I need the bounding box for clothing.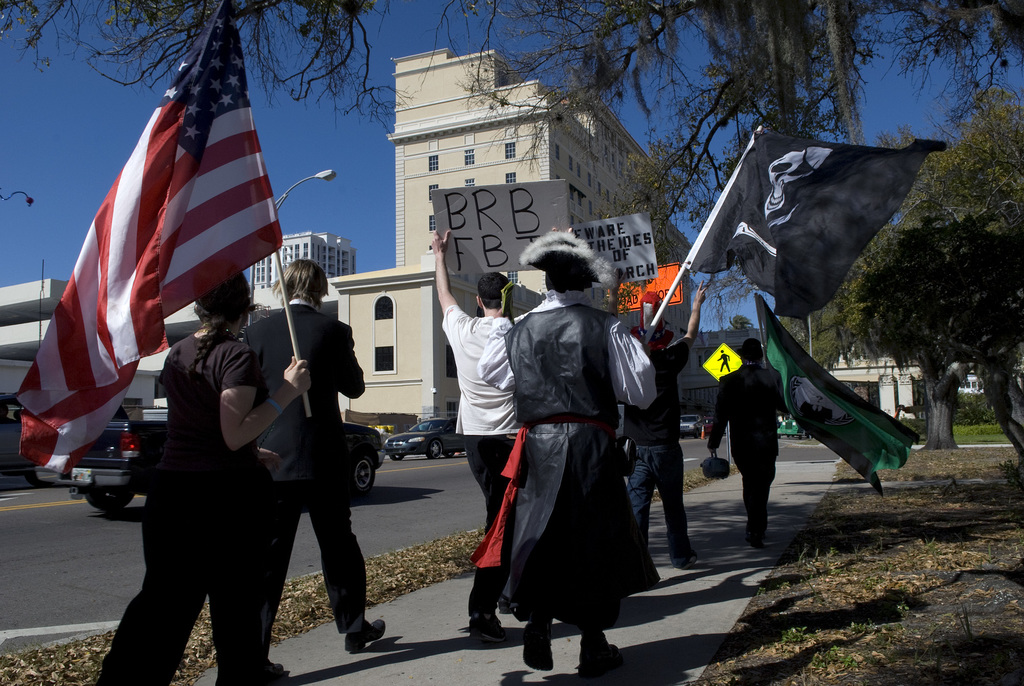
Here it is: [left=246, top=298, right=366, bottom=629].
